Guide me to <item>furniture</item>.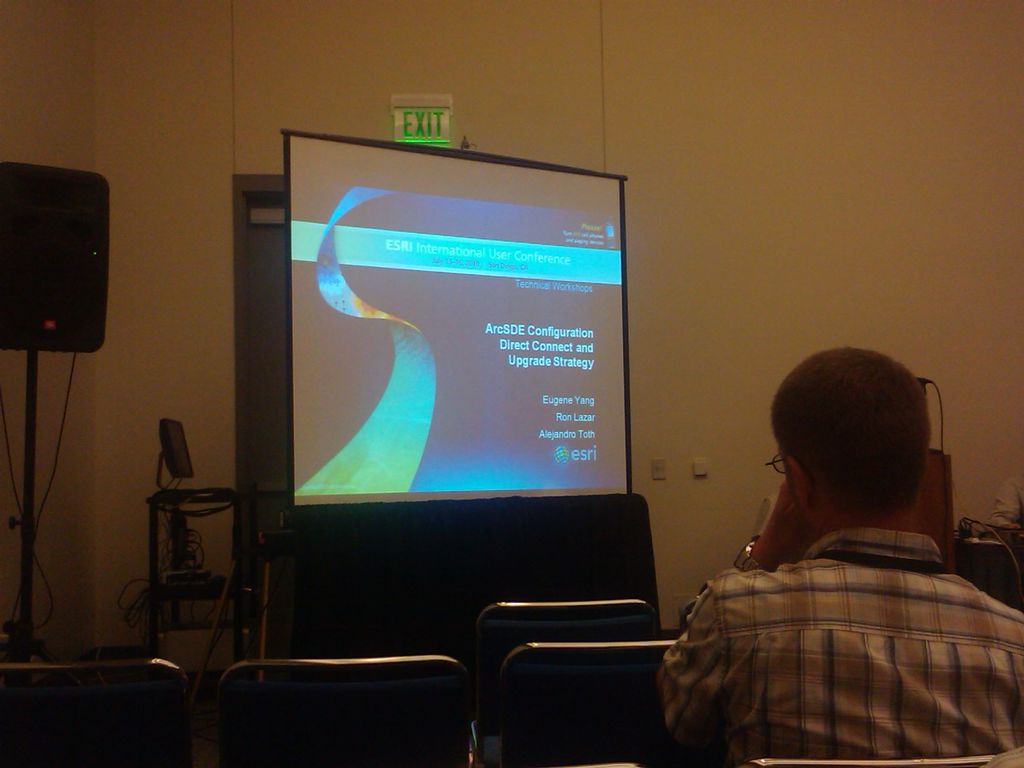
Guidance: [909,454,954,572].
